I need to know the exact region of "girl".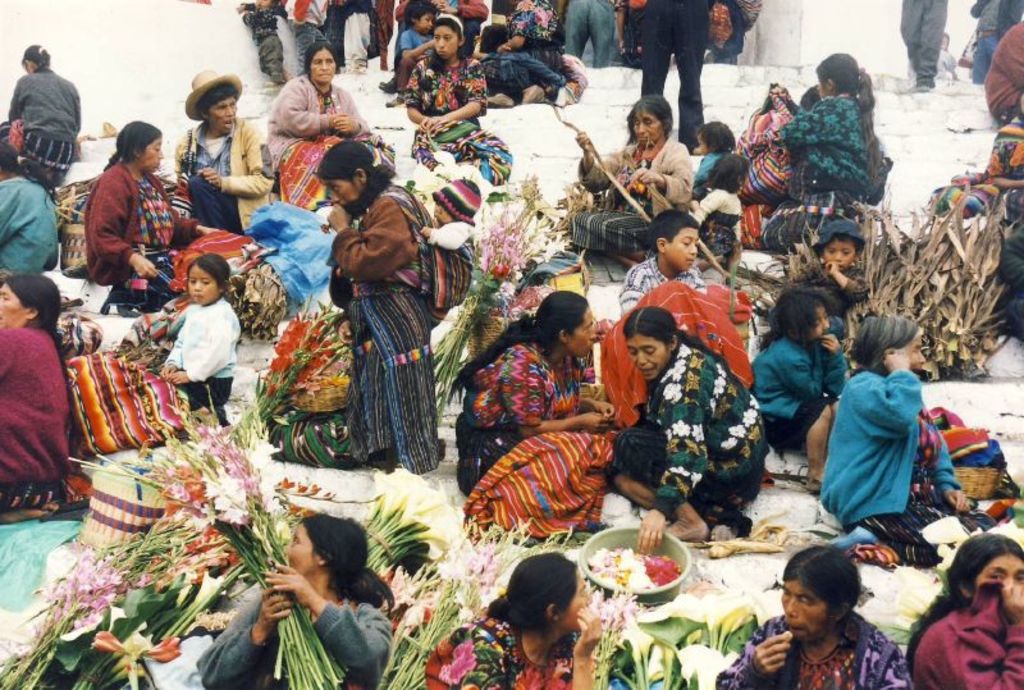
Region: pyautogui.locateOnScreen(407, 12, 488, 133).
